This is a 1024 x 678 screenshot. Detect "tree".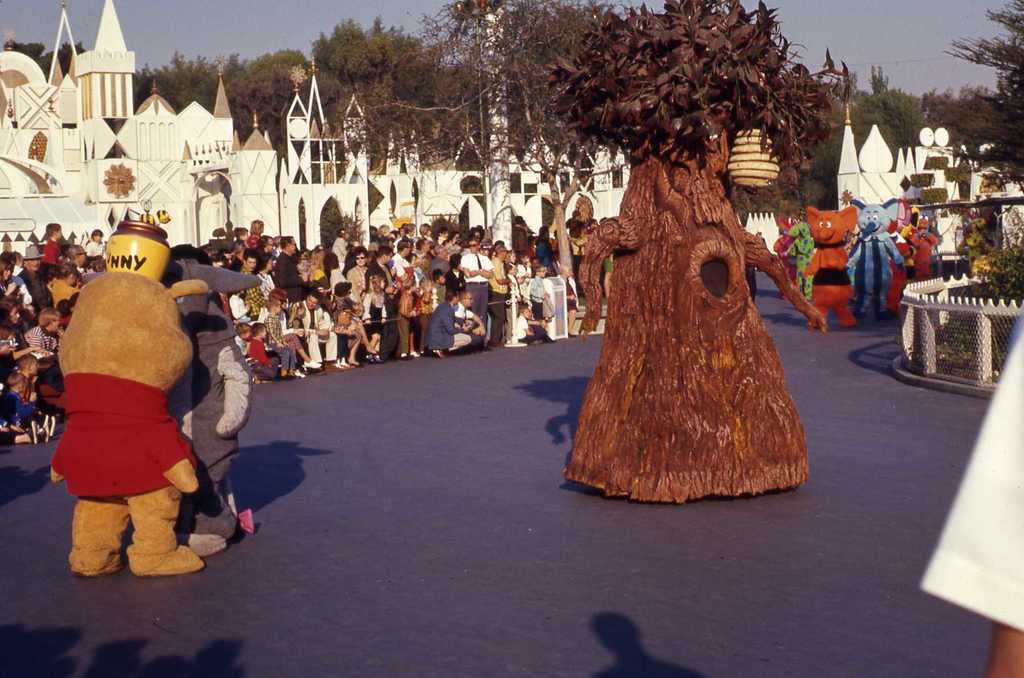
[left=556, top=0, right=841, bottom=185].
